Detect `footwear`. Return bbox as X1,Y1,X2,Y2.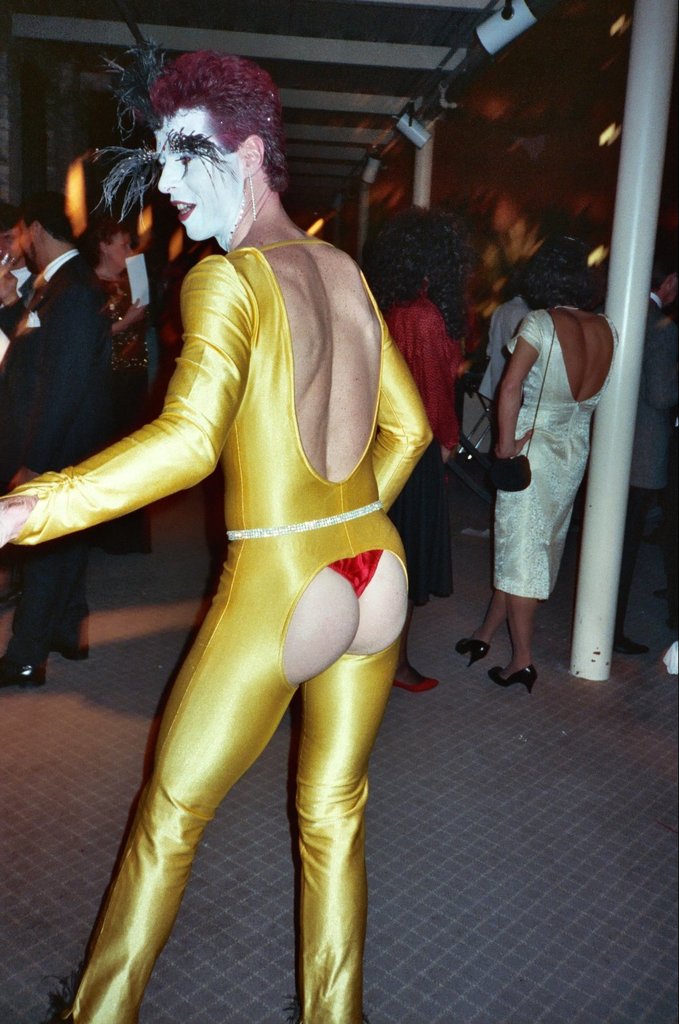
623,636,658,656.
